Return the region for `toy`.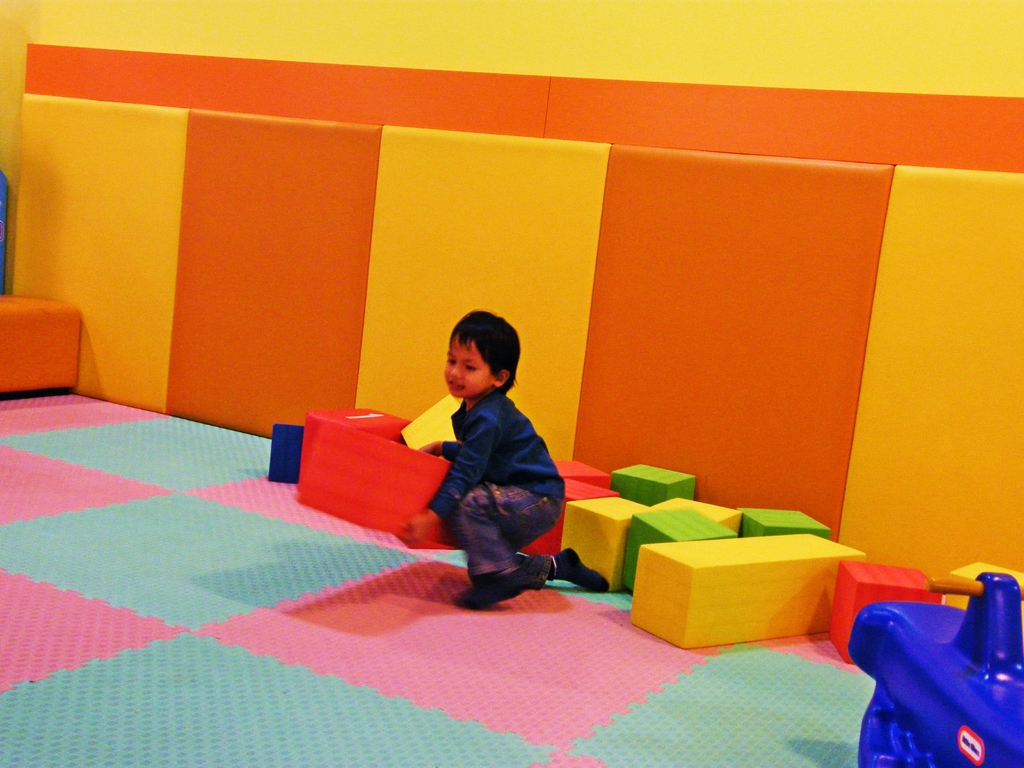
[x1=292, y1=406, x2=463, y2=550].
